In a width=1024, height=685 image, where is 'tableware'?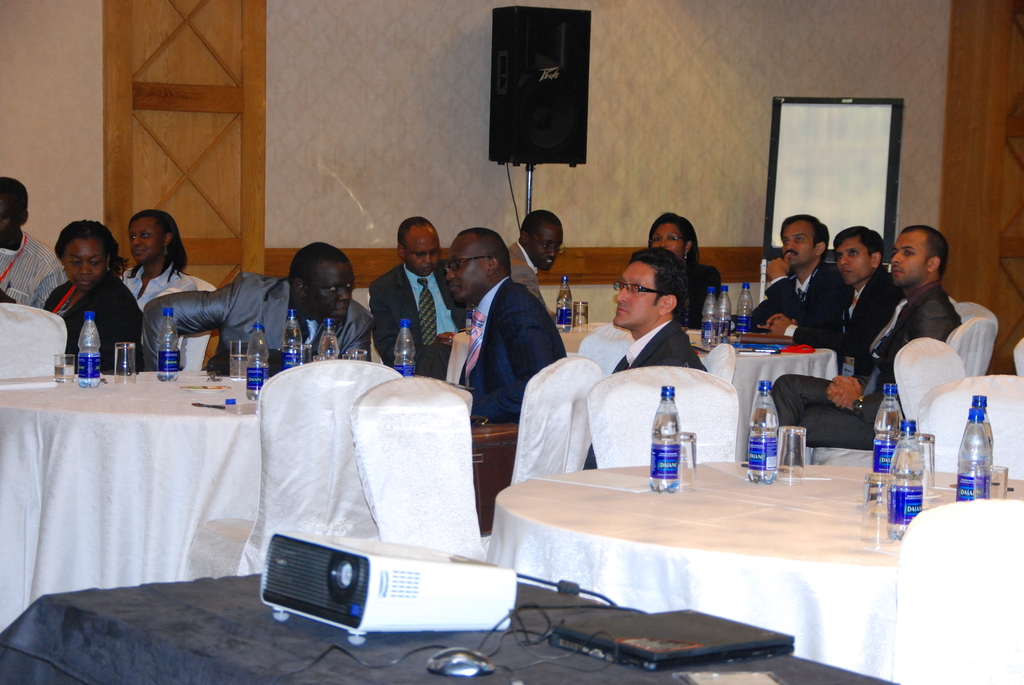
crop(780, 427, 807, 481).
